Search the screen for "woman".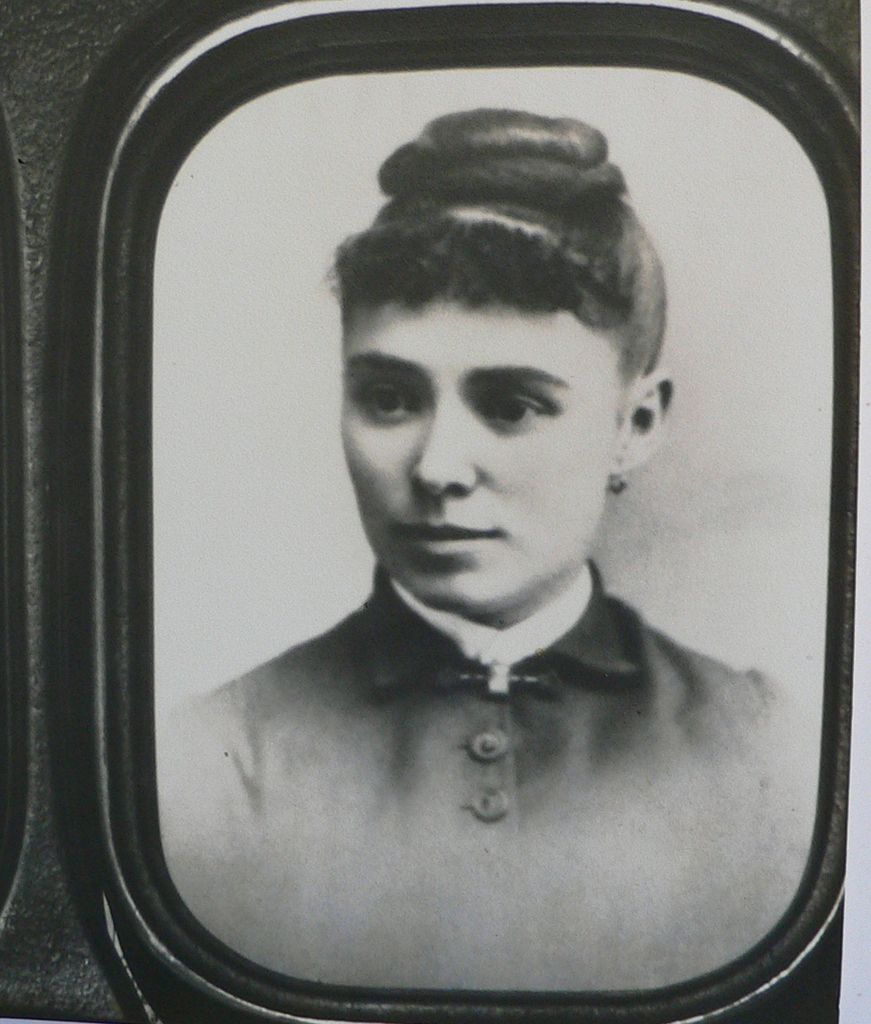
Found at <region>91, 42, 828, 991</region>.
